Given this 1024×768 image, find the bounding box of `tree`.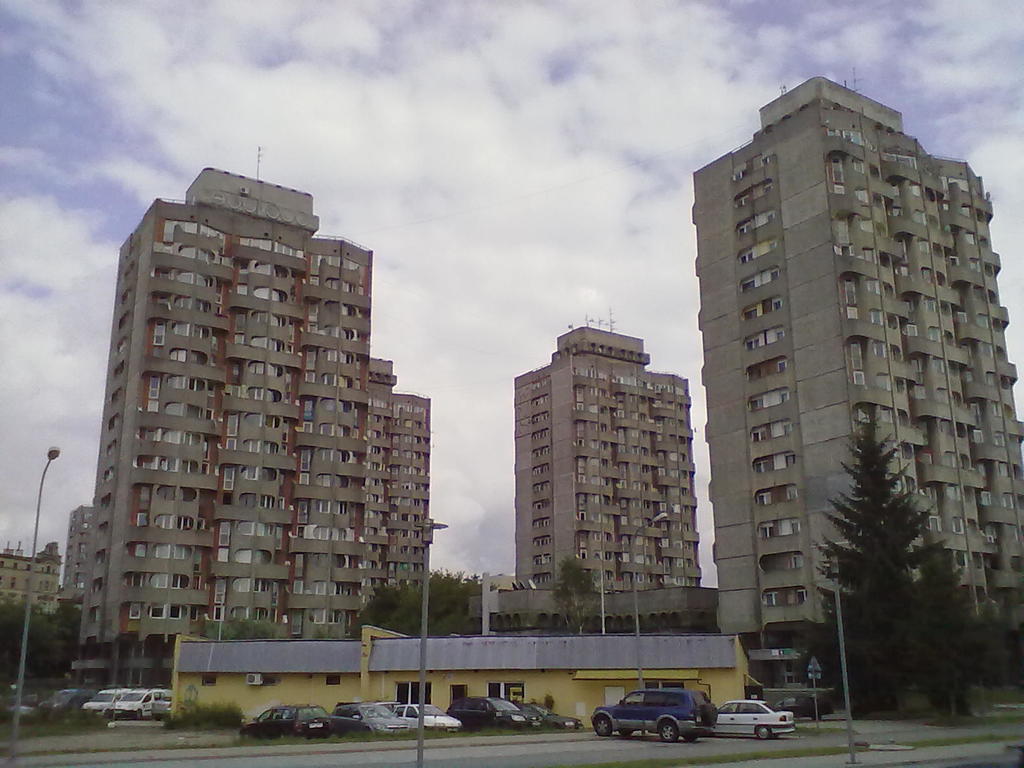
[974,595,1023,685].
